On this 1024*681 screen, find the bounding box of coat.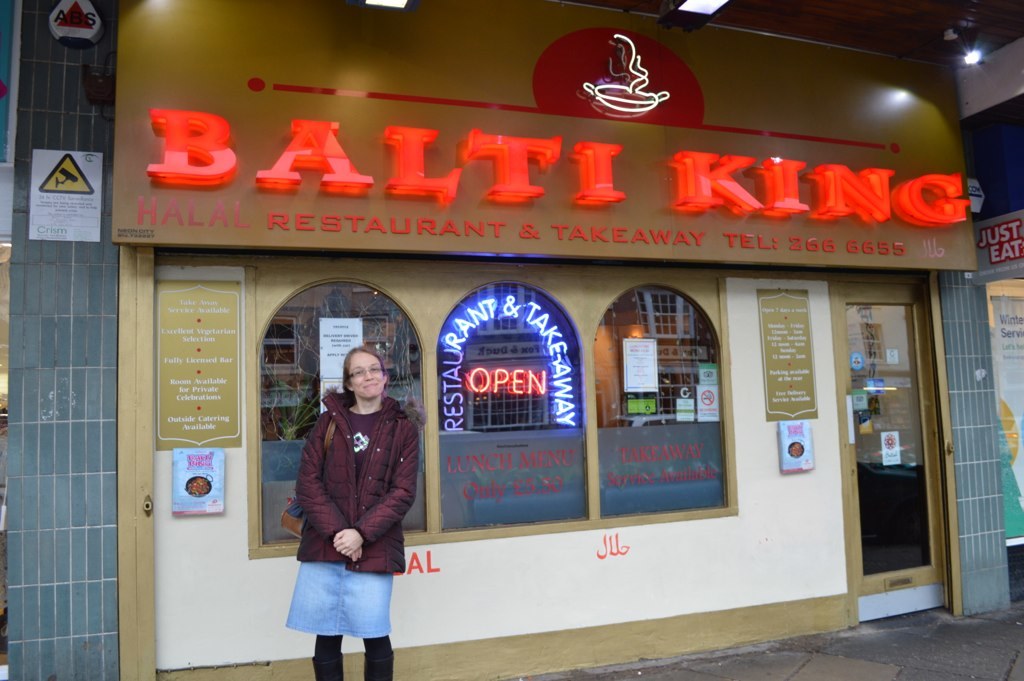
Bounding box: box(272, 391, 412, 603).
